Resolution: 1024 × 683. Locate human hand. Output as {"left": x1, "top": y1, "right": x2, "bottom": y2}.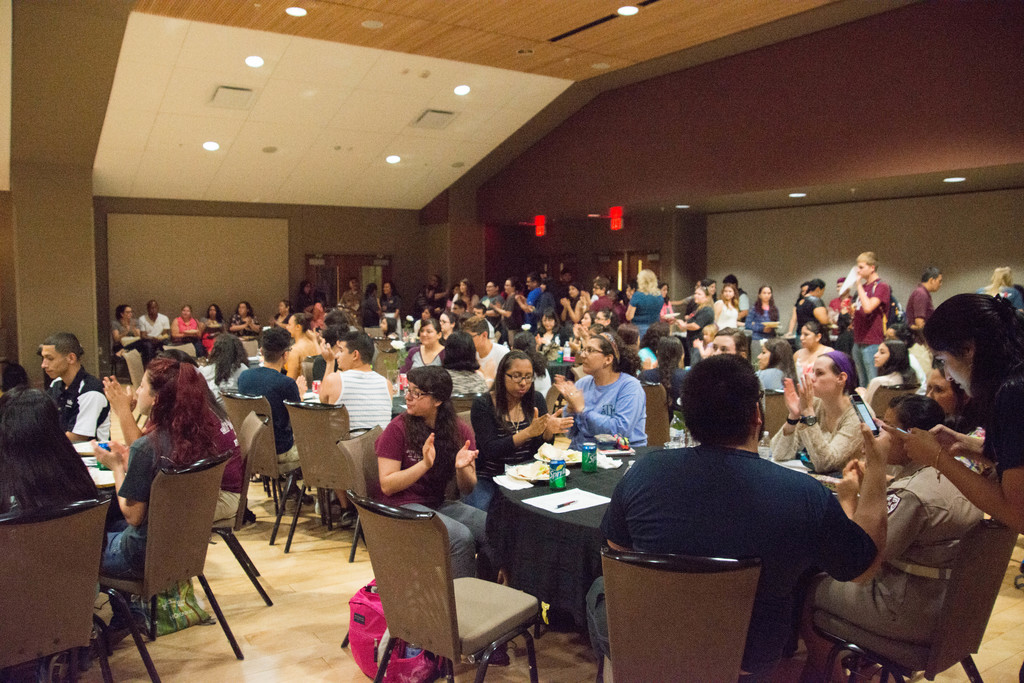
{"left": 842, "top": 457, "right": 861, "bottom": 488}.
